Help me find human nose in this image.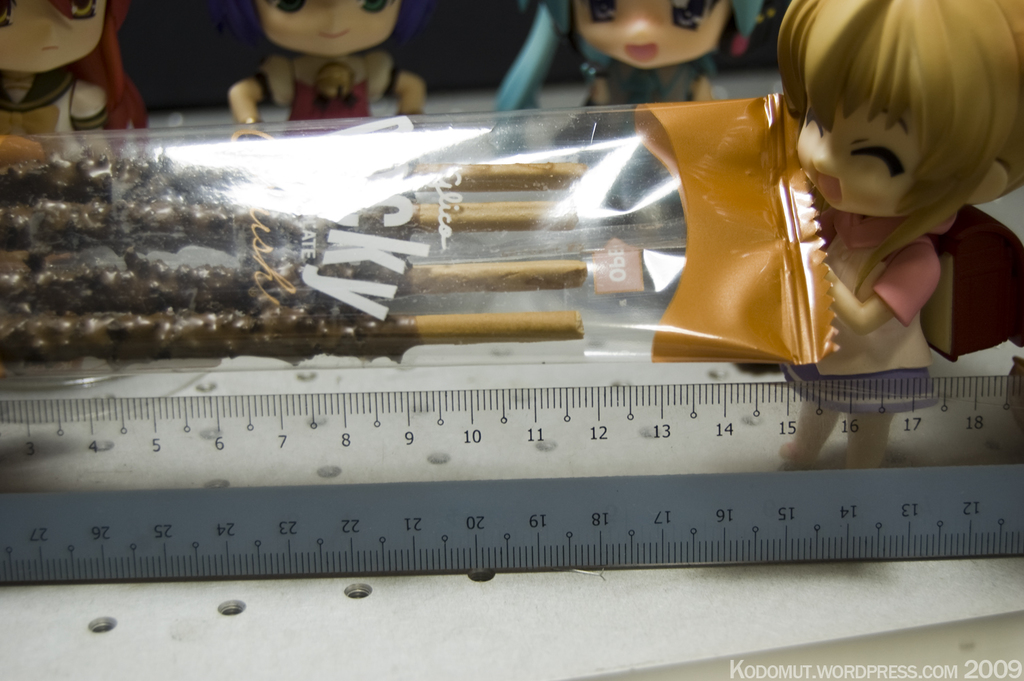
Found it: (x1=325, y1=14, x2=352, y2=31).
